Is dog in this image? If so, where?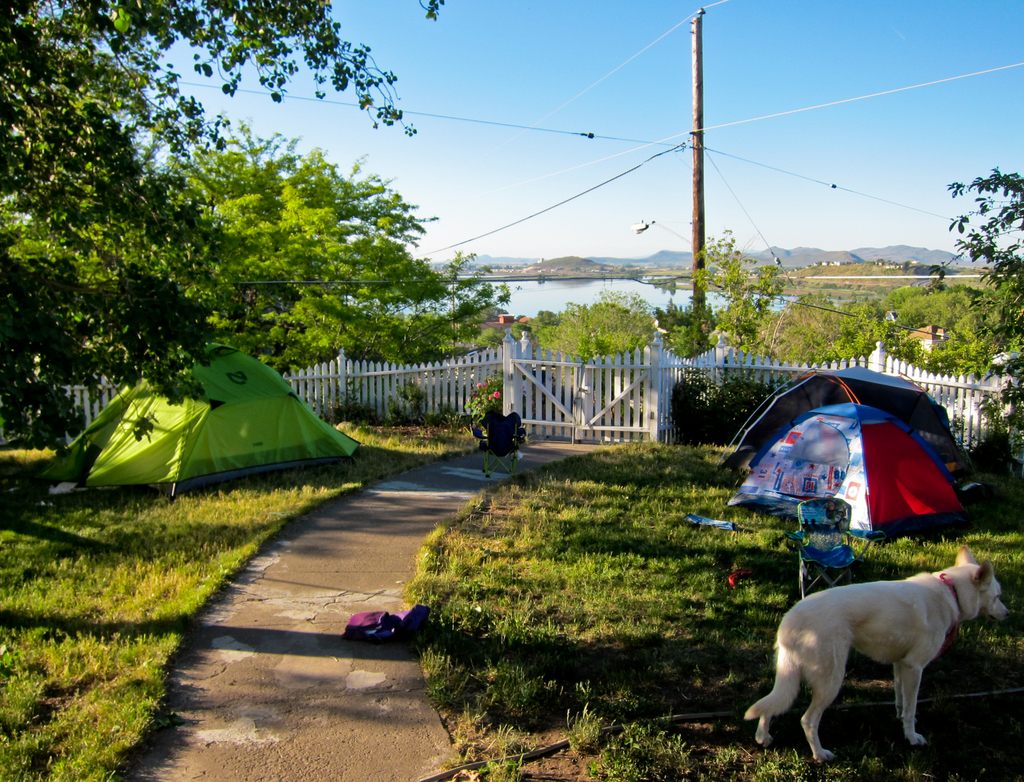
Yes, at bbox=(742, 536, 1012, 766).
